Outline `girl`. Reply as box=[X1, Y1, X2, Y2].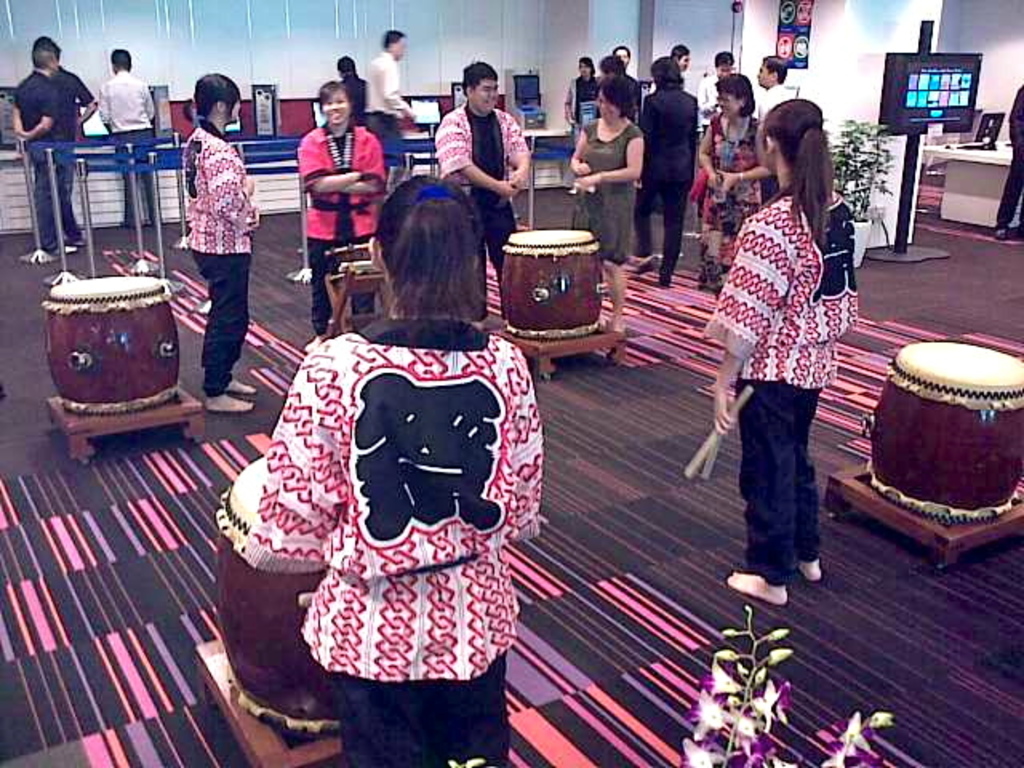
box=[246, 174, 536, 766].
